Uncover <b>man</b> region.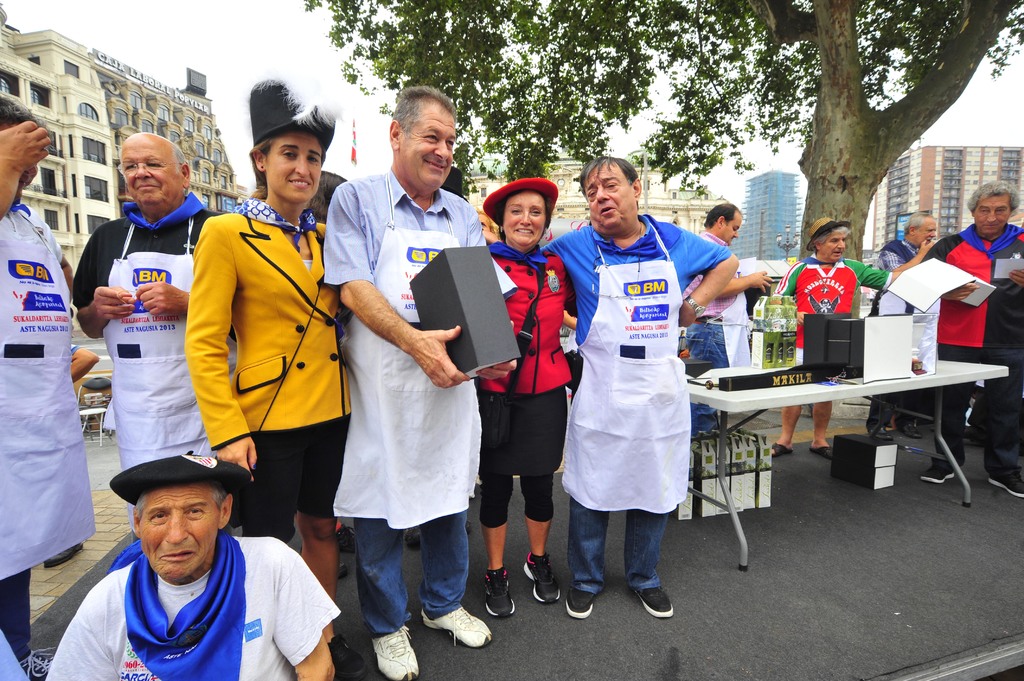
Uncovered: 323, 86, 522, 680.
